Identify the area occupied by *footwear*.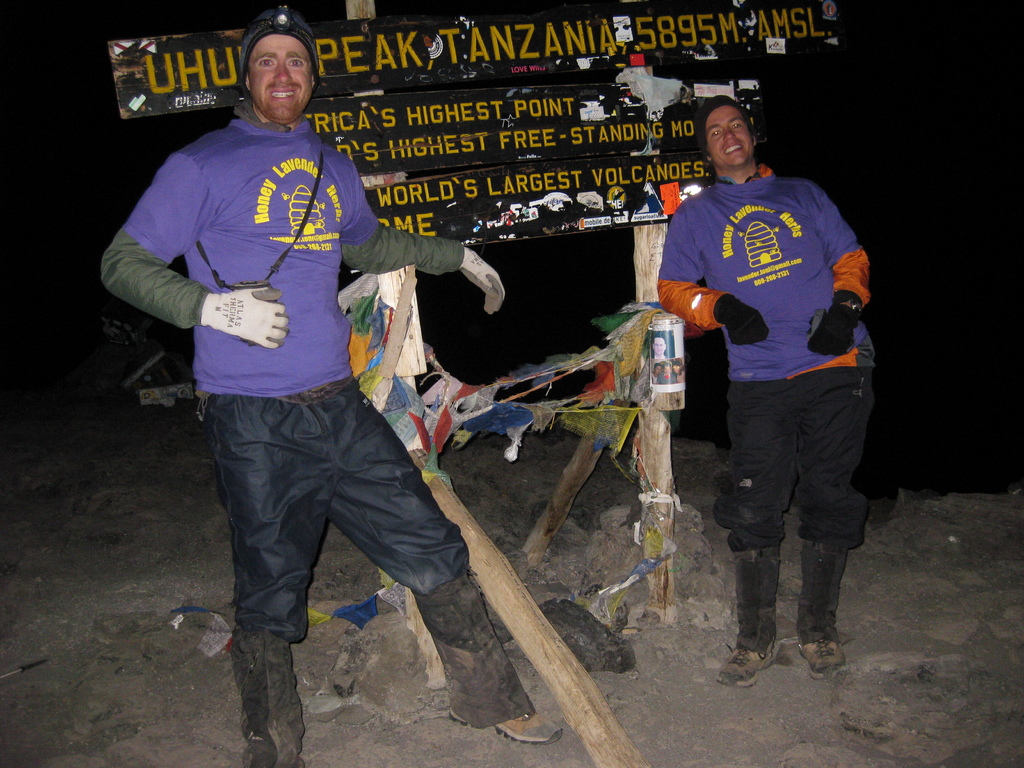
Area: {"x1": 451, "y1": 703, "x2": 567, "y2": 748}.
